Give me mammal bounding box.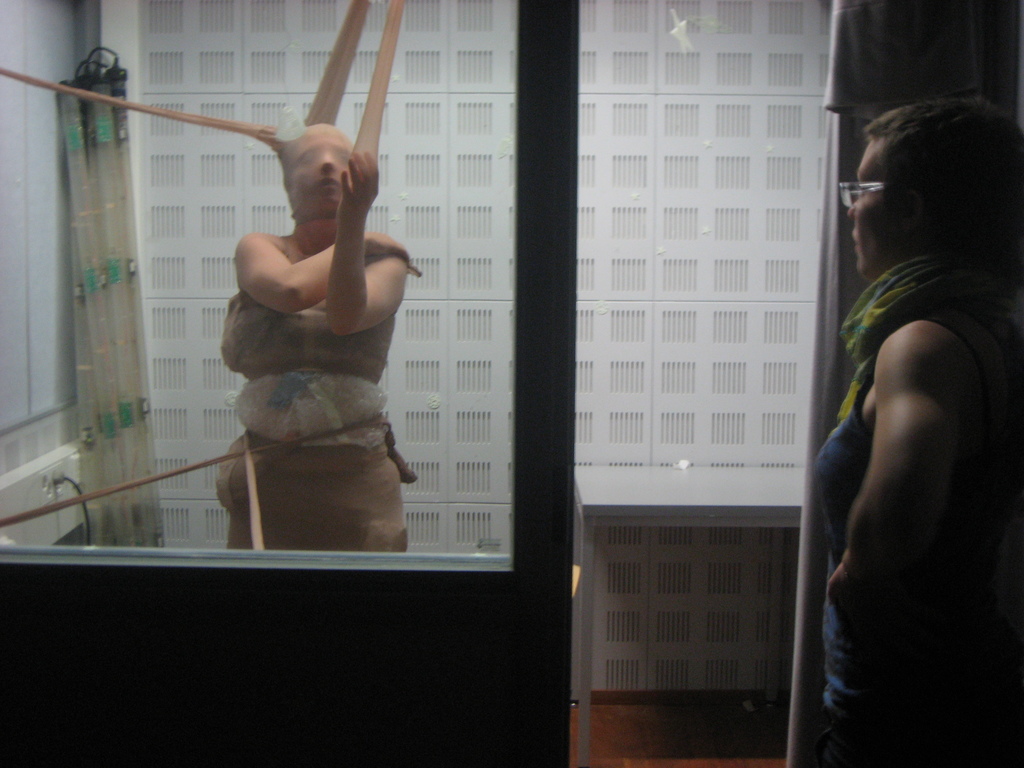
detection(808, 94, 1023, 767).
